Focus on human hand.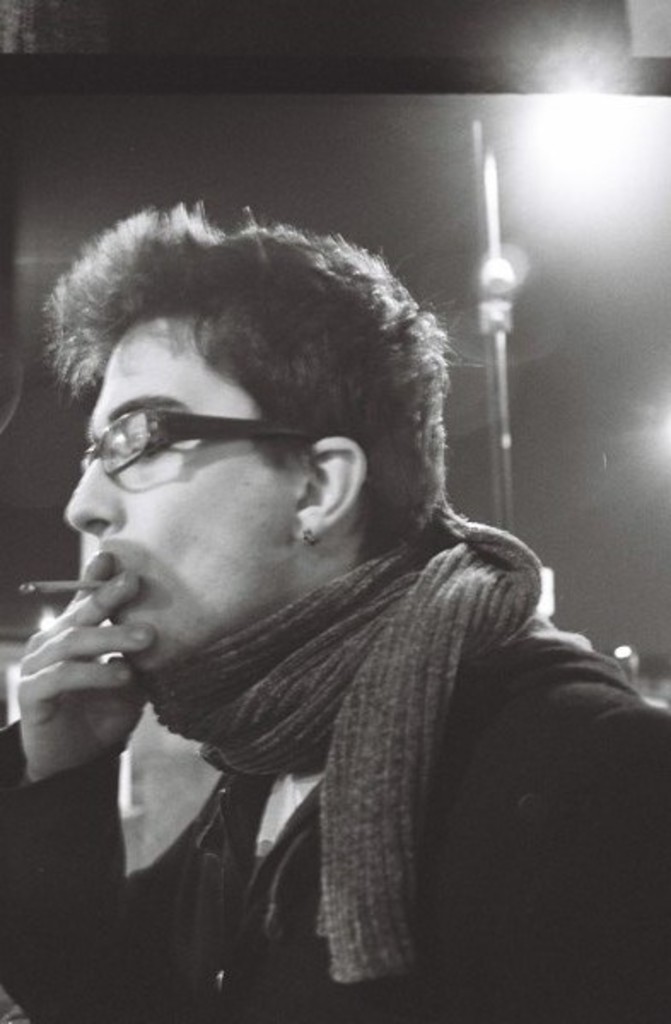
Focused at 14/570/145/782.
